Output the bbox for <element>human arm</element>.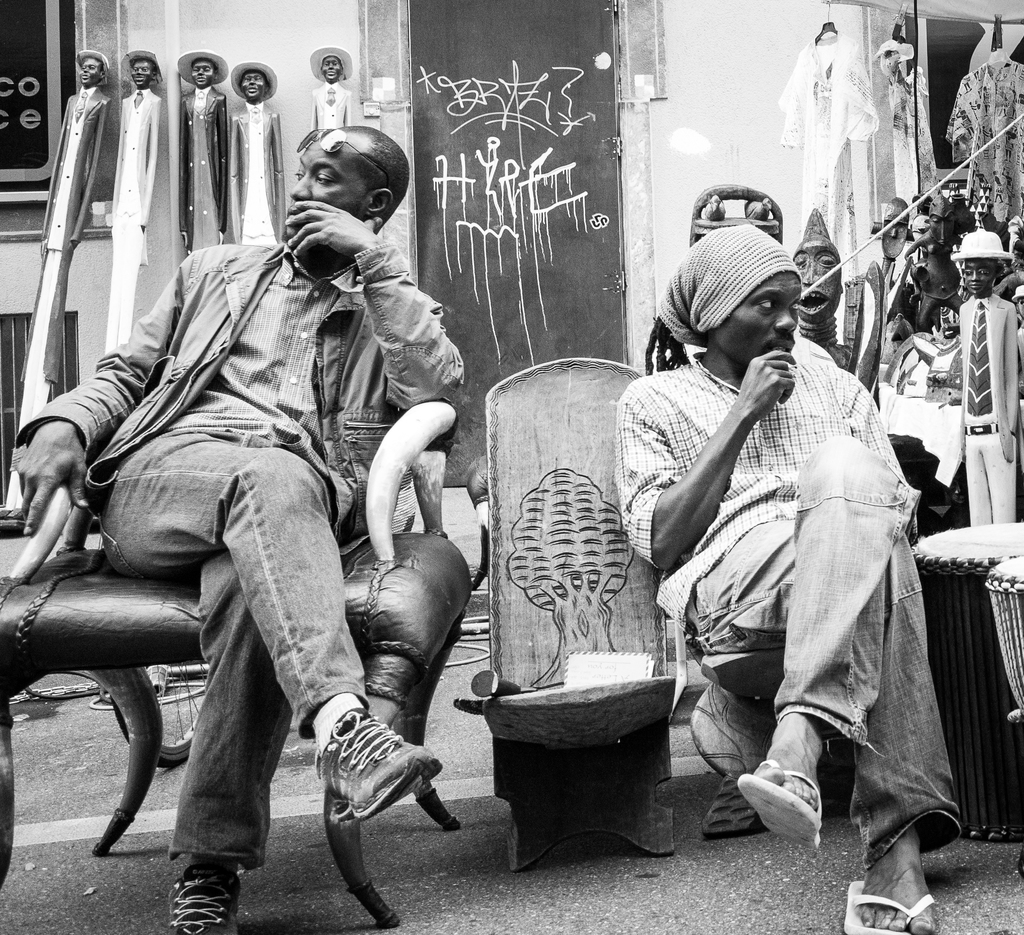
[607, 341, 804, 576].
